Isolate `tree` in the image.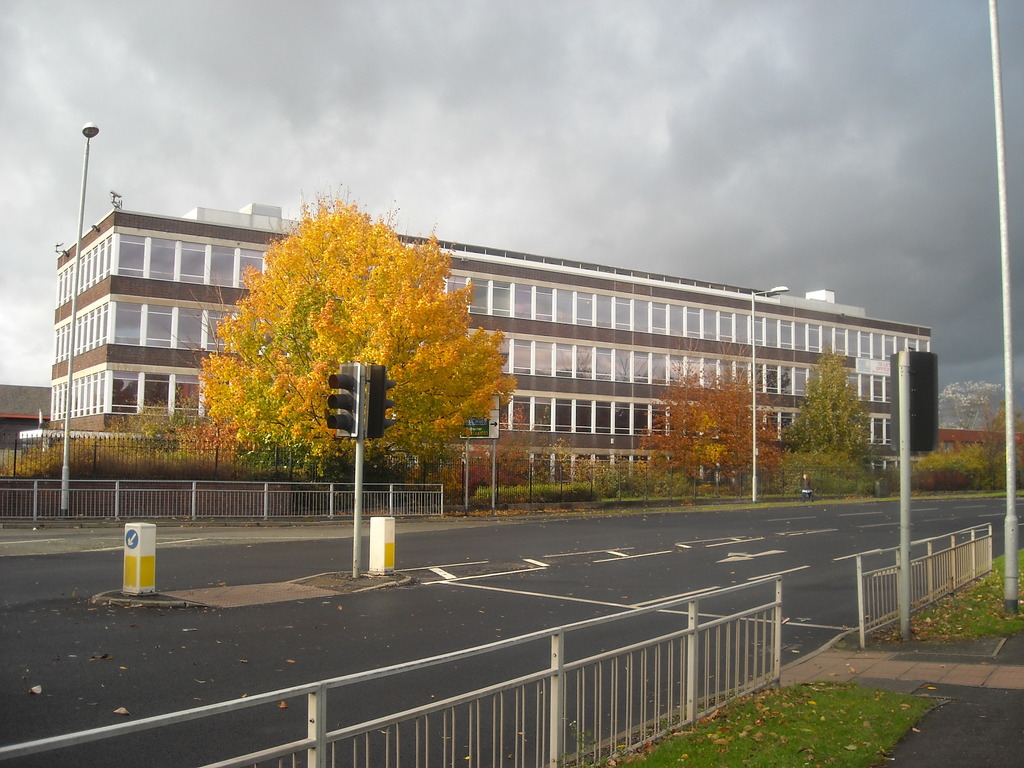
Isolated region: (198, 188, 522, 484).
